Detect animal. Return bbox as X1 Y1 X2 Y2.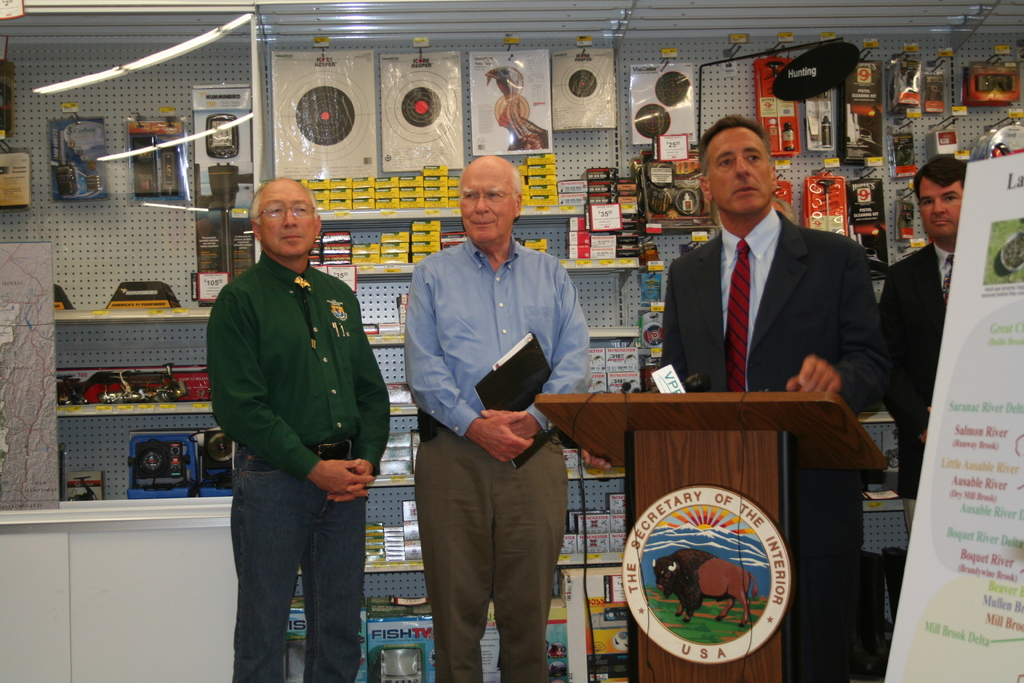
486 59 547 146.
